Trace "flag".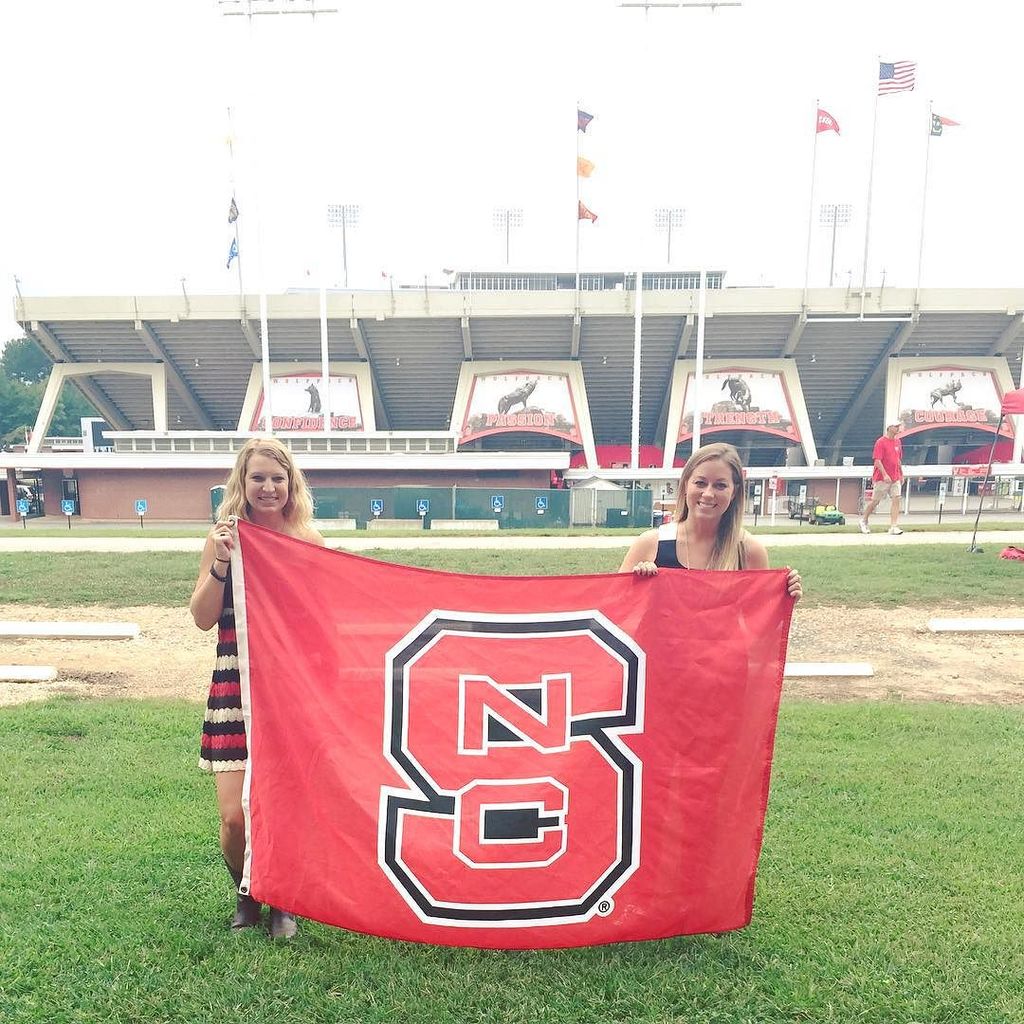
Traced to detection(569, 105, 594, 140).
